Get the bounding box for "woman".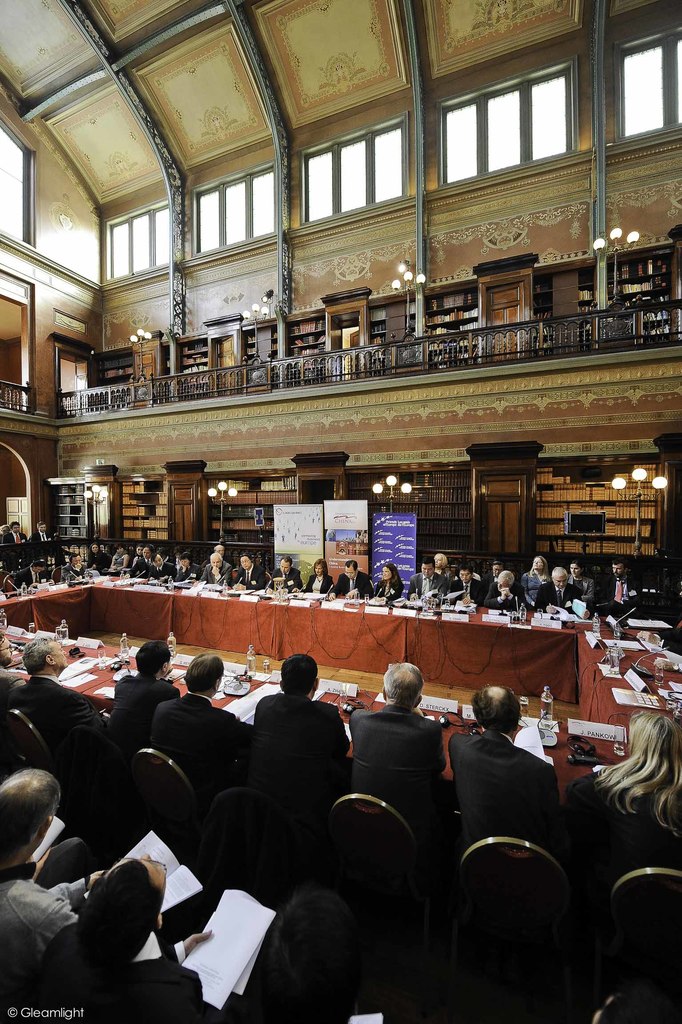
110:538:131:582.
